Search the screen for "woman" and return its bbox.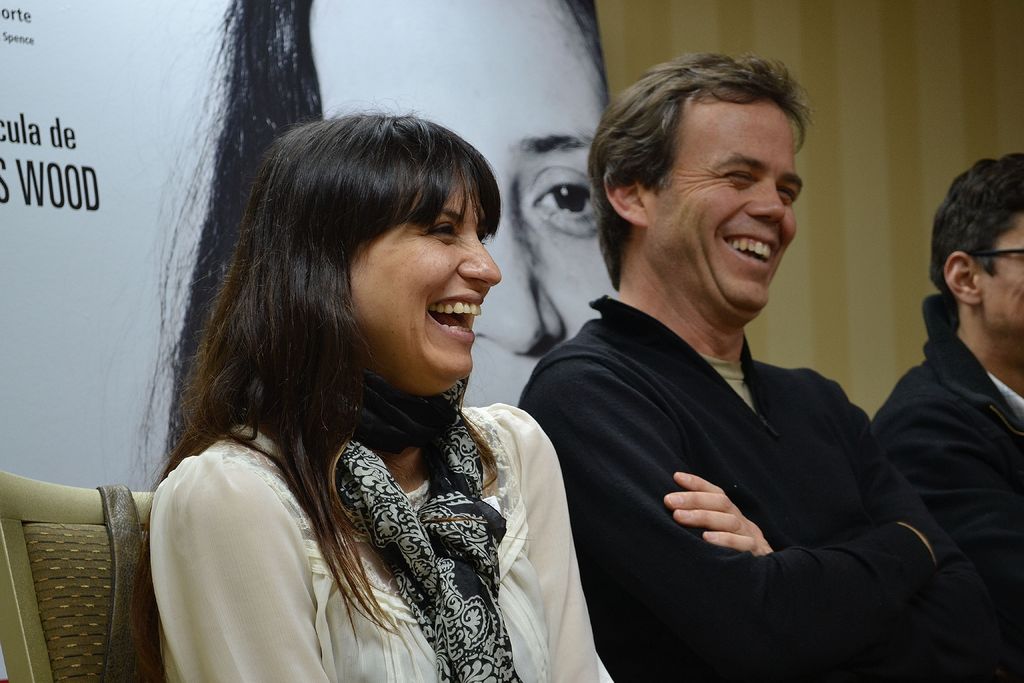
Found: bbox=[140, 0, 609, 498].
